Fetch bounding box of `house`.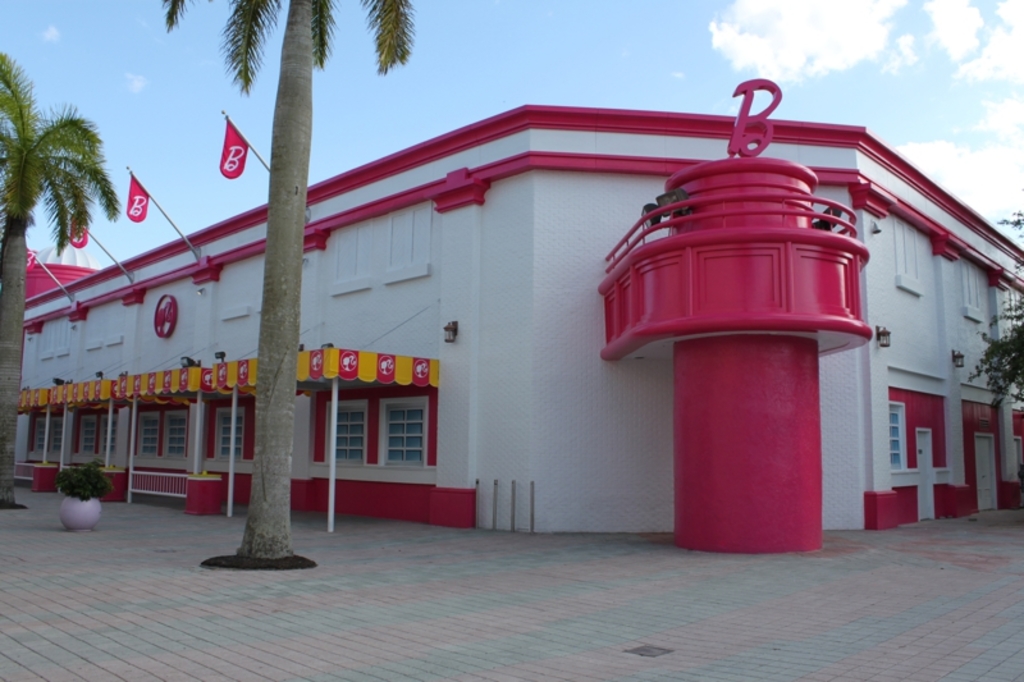
Bbox: {"left": 20, "top": 96, "right": 1023, "bottom": 557}.
